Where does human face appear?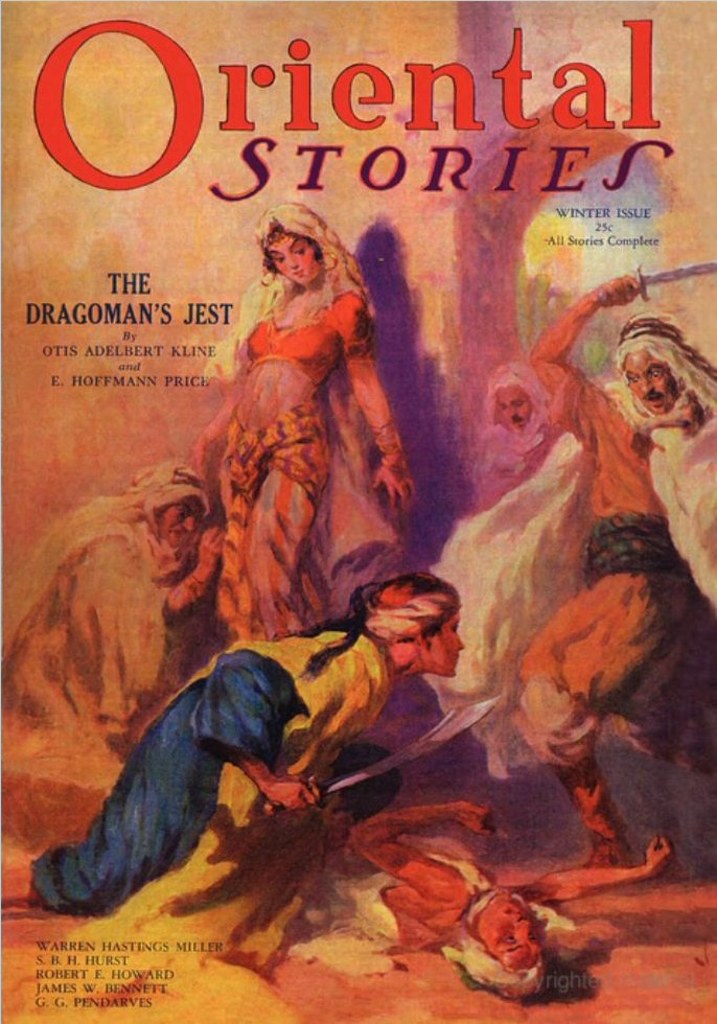
Appears at select_region(157, 496, 201, 551).
